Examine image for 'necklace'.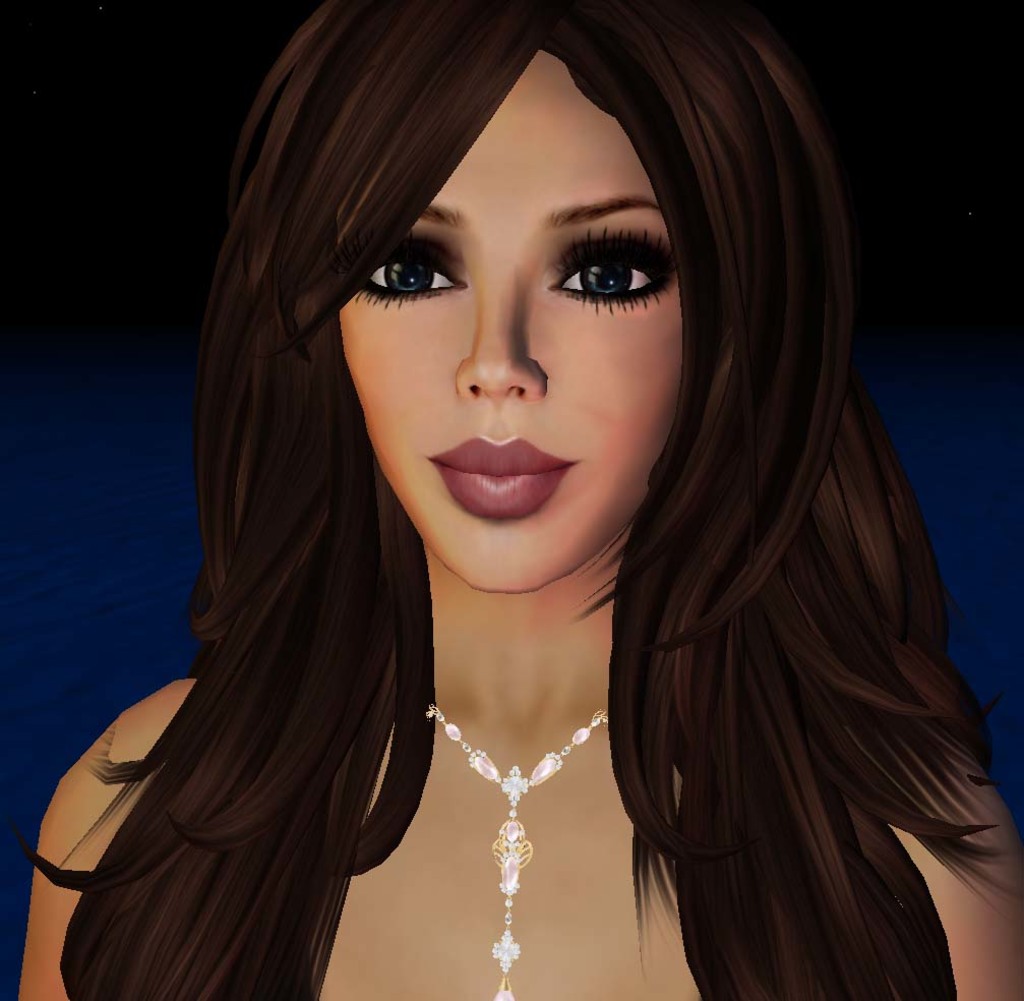
Examination result: select_region(419, 644, 623, 940).
